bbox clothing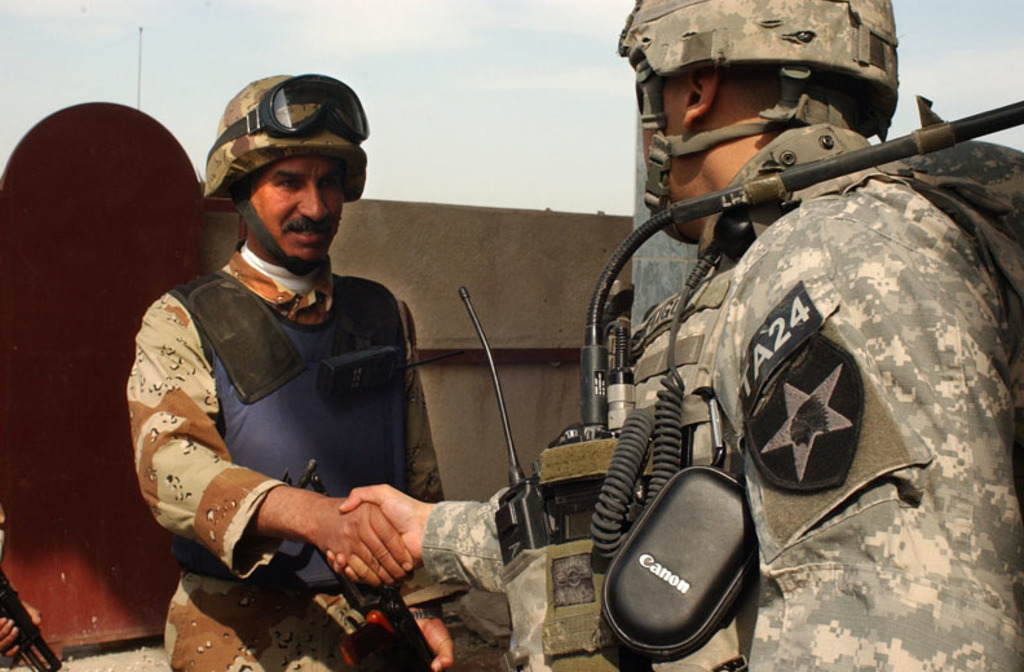
{"left": 421, "top": 124, "right": 1023, "bottom": 671}
